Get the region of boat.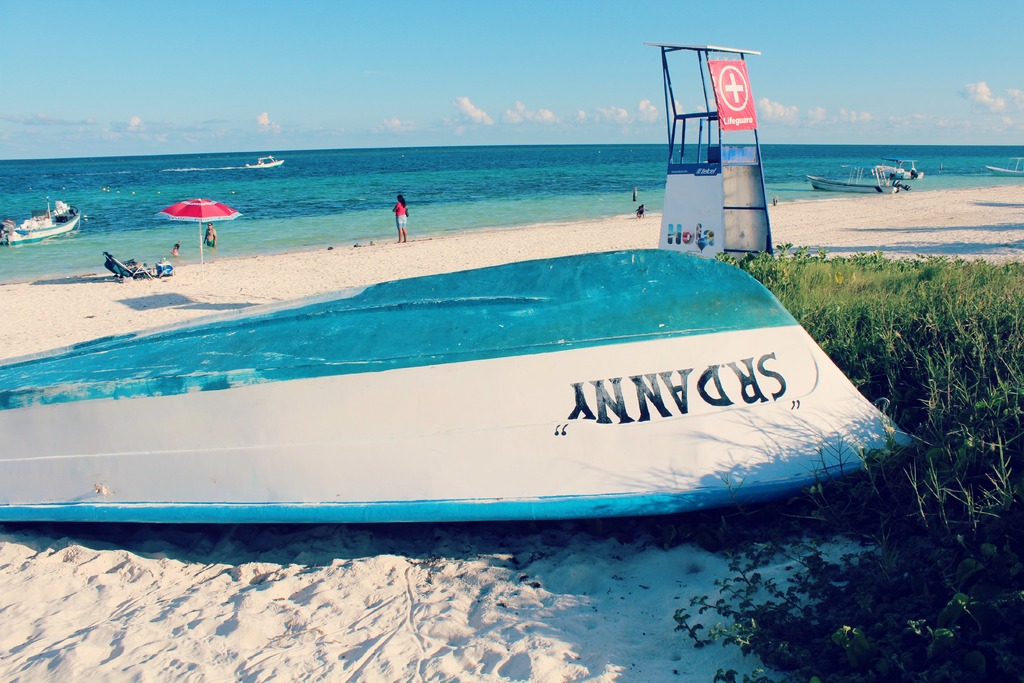
[left=995, top=163, right=1023, bottom=174].
